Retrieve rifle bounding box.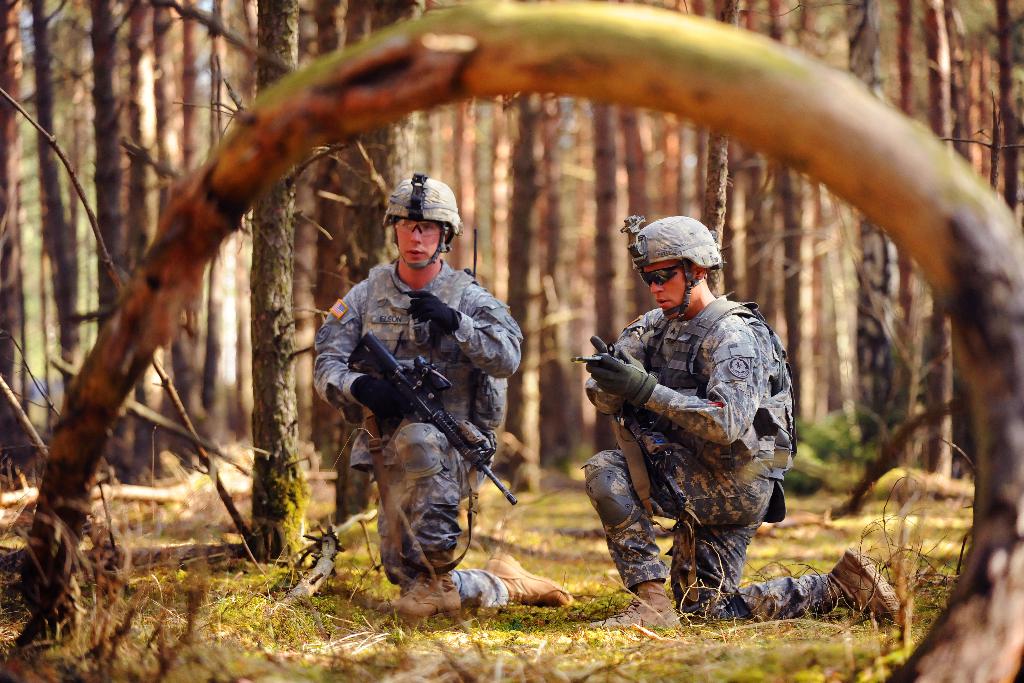
Bounding box: (x1=344, y1=333, x2=511, y2=503).
